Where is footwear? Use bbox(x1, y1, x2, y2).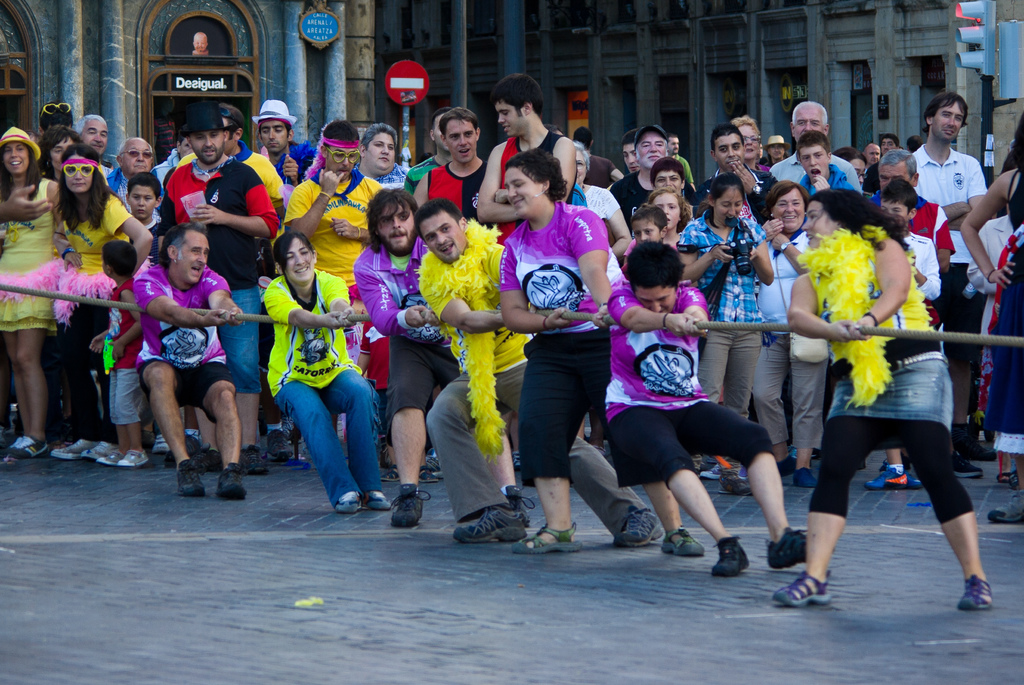
bbox(612, 508, 659, 547).
